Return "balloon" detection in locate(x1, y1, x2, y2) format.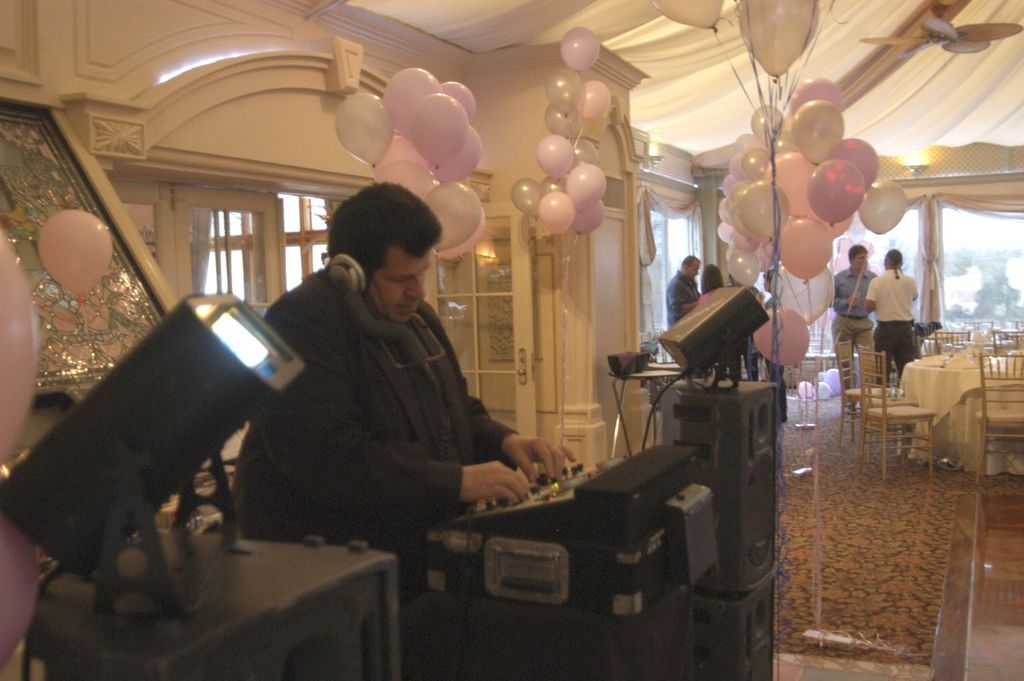
locate(727, 149, 750, 182).
